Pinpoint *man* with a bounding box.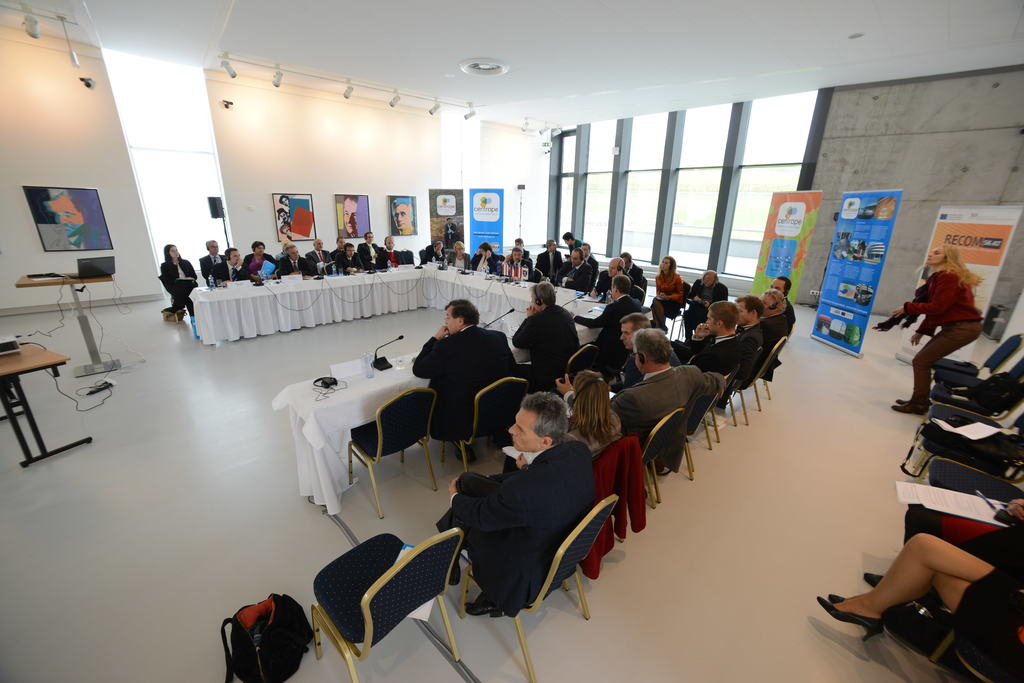
select_region(203, 240, 223, 280).
